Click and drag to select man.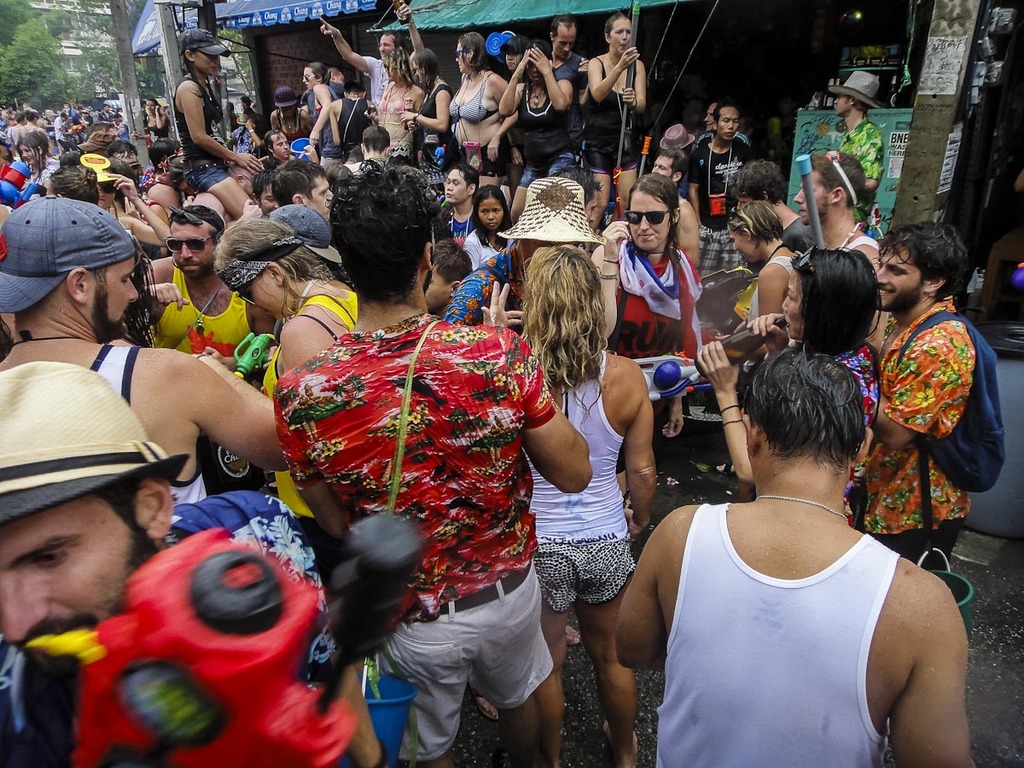
Selection: {"x1": 619, "y1": 329, "x2": 973, "y2": 765}.
